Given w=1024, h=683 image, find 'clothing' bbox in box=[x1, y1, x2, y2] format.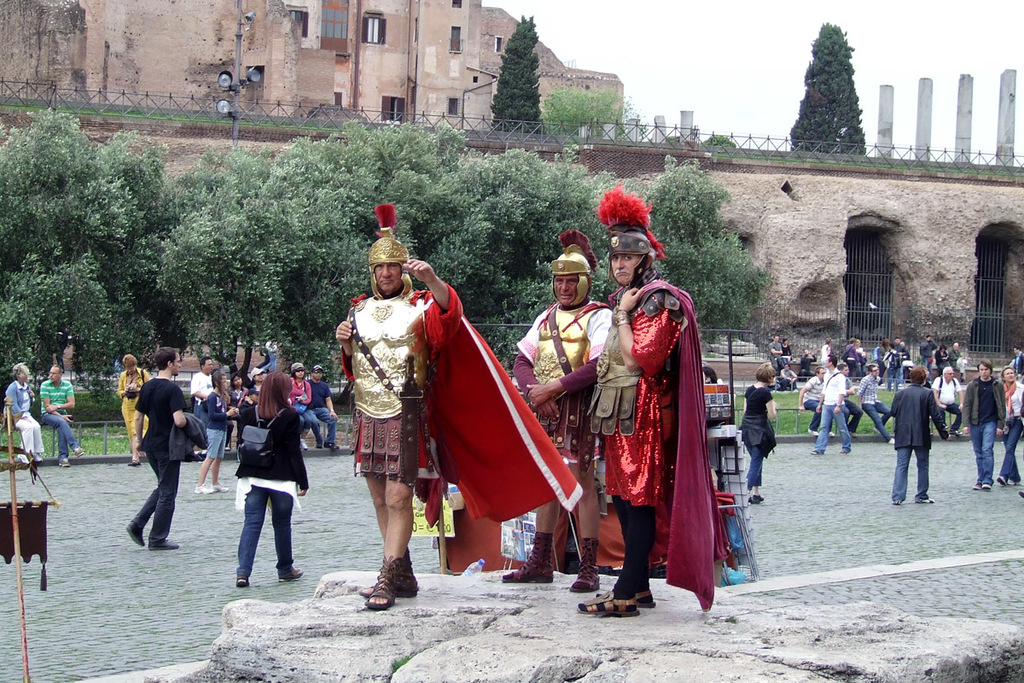
box=[893, 343, 901, 379].
